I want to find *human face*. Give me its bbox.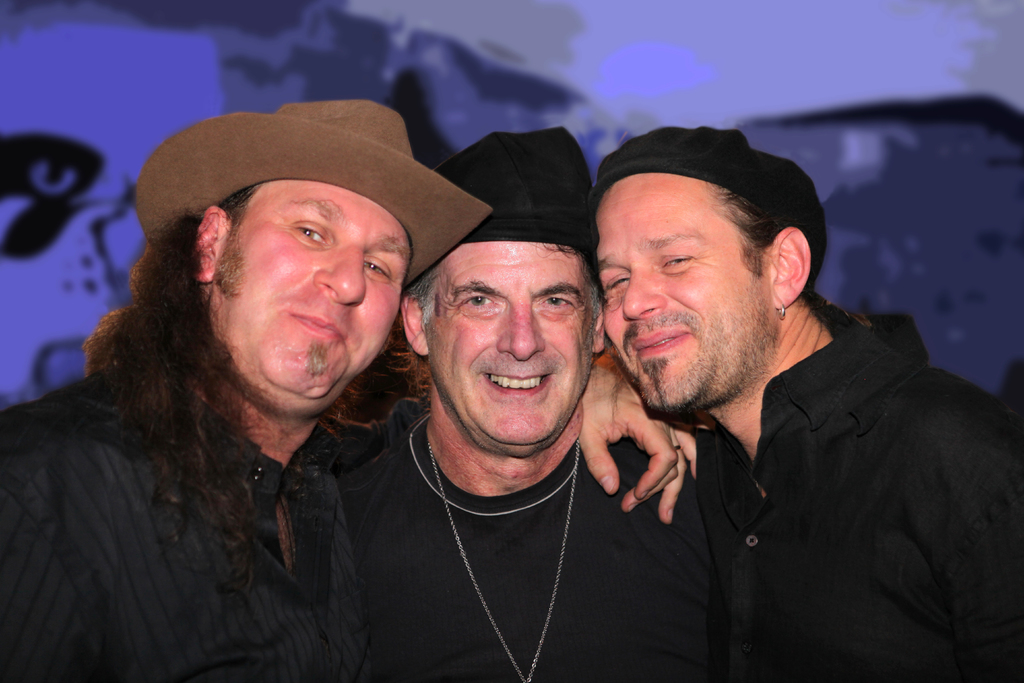
pyautogui.locateOnScreen(600, 175, 774, 410).
